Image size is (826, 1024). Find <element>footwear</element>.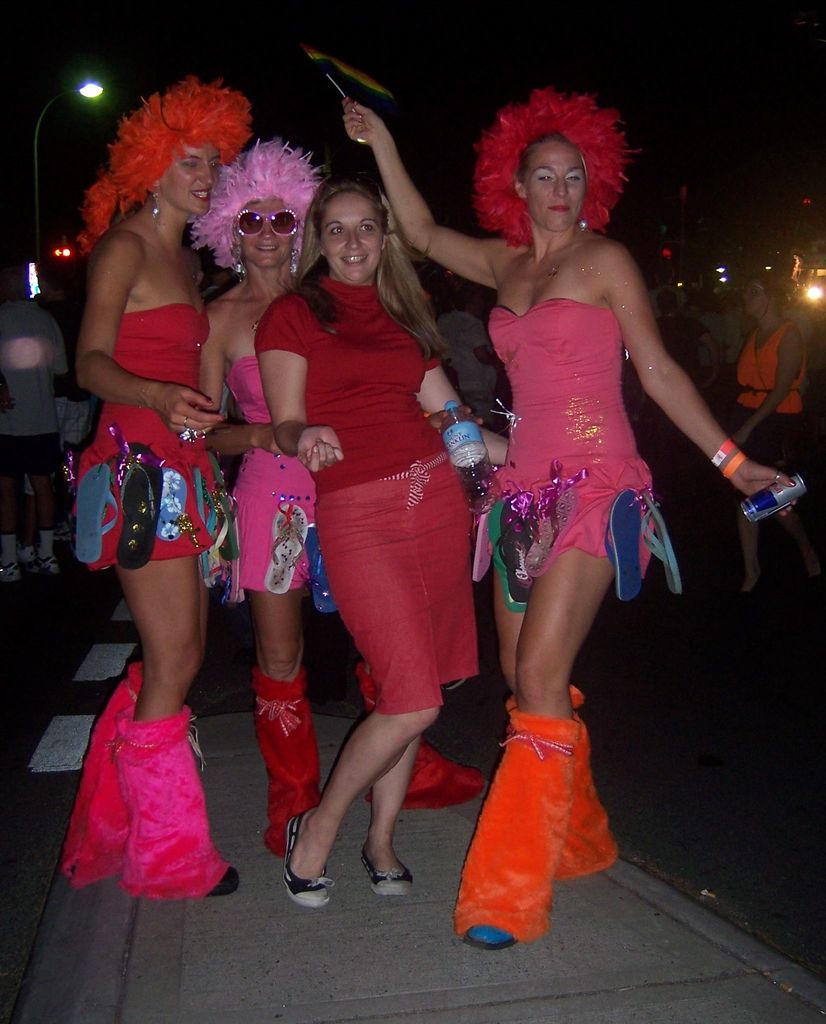
Rect(116, 705, 247, 893).
